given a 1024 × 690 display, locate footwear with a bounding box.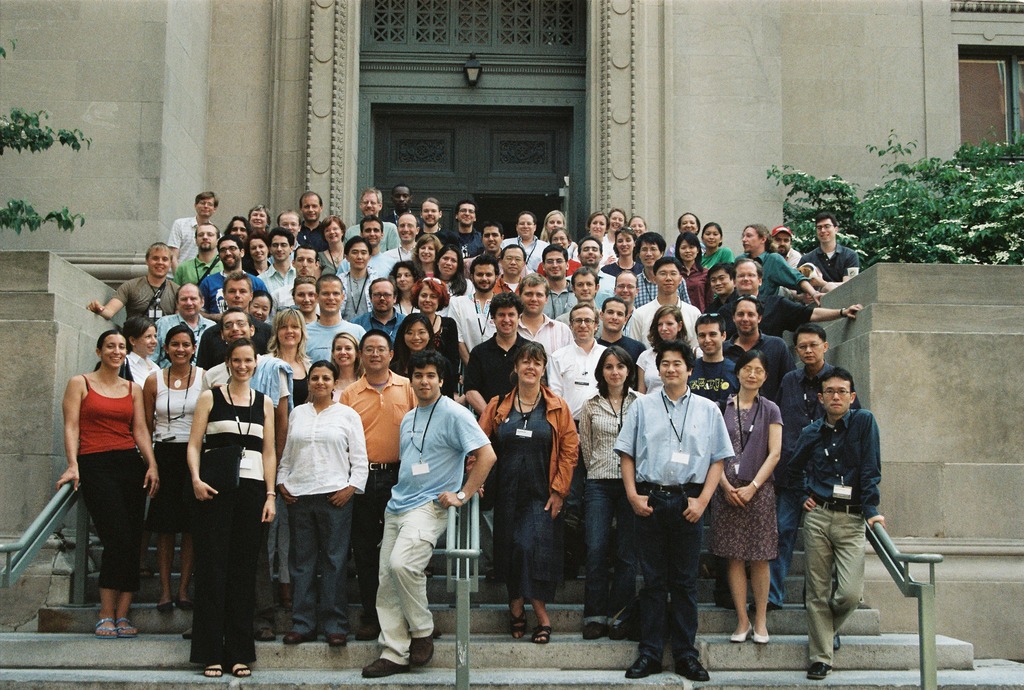
Located: [x1=530, y1=625, x2=552, y2=644].
